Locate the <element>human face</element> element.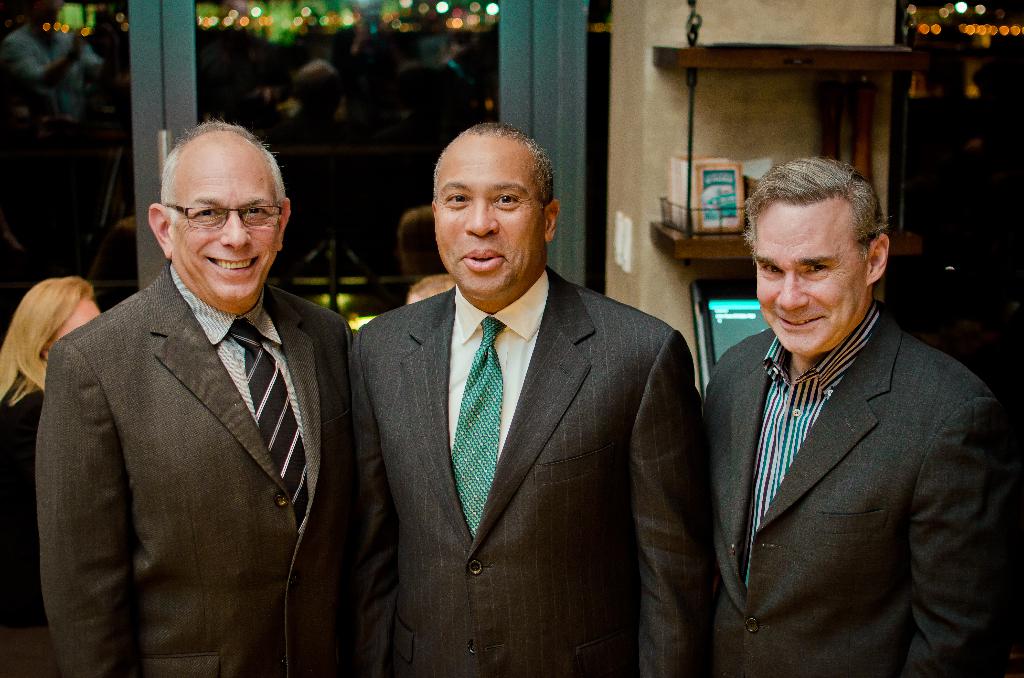
Element bbox: (x1=57, y1=295, x2=106, y2=340).
